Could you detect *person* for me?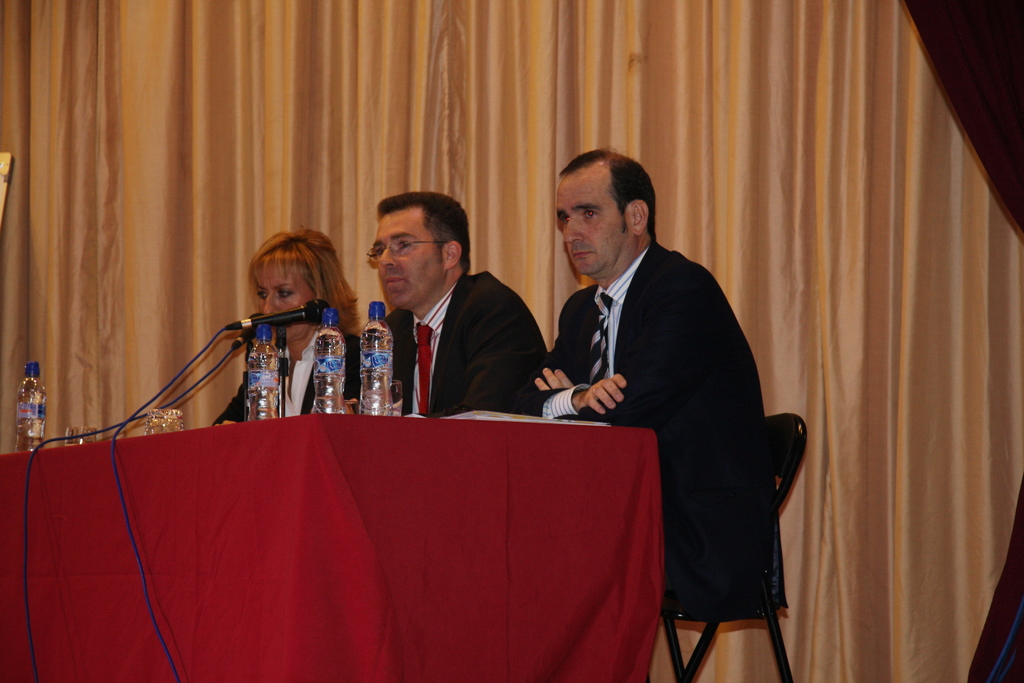
Detection result: 362/190/552/420.
